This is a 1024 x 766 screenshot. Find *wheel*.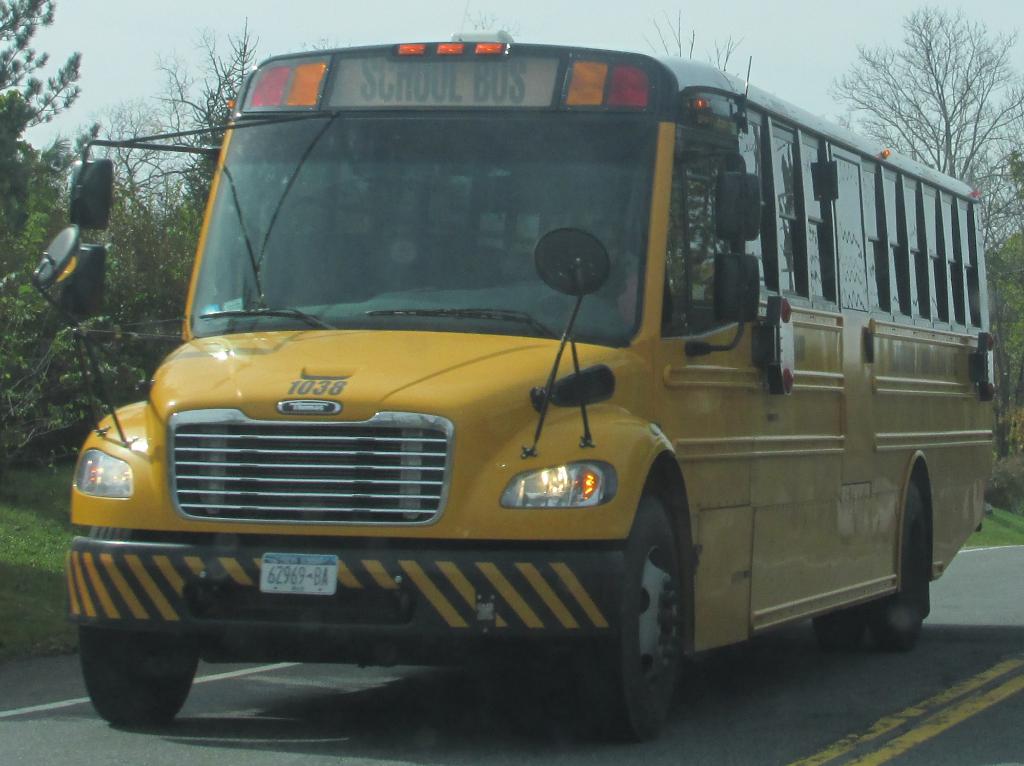
Bounding box: [x1=578, y1=493, x2=684, y2=743].
